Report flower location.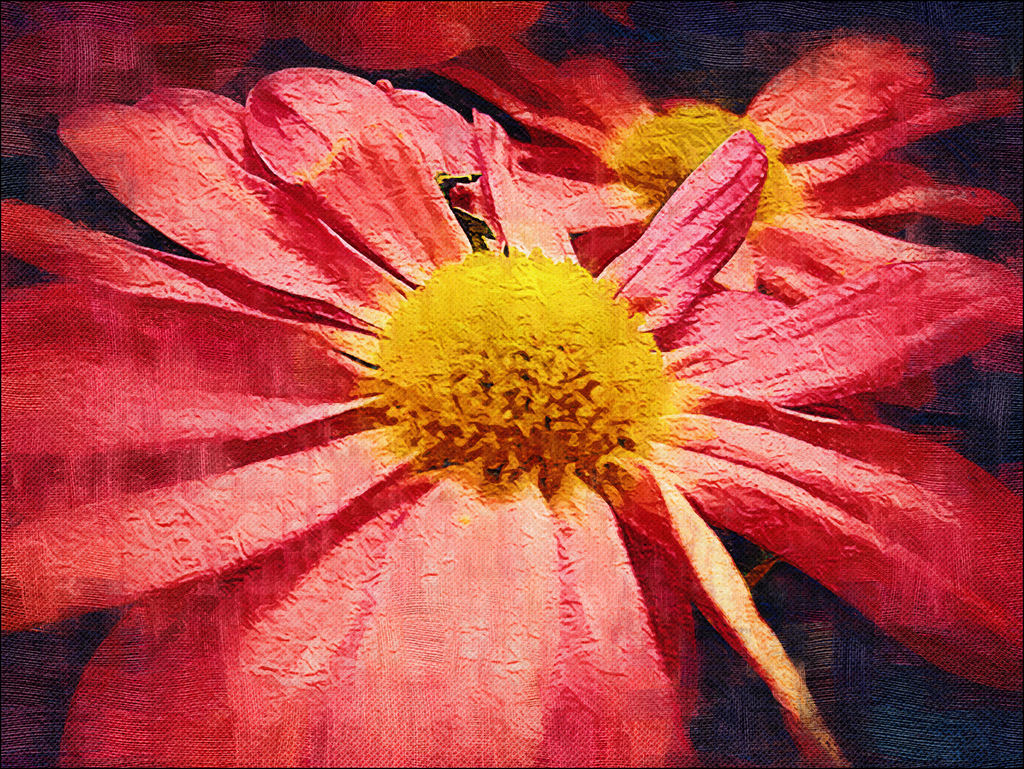
Report: bbox(52, 54, 1018, 744).
